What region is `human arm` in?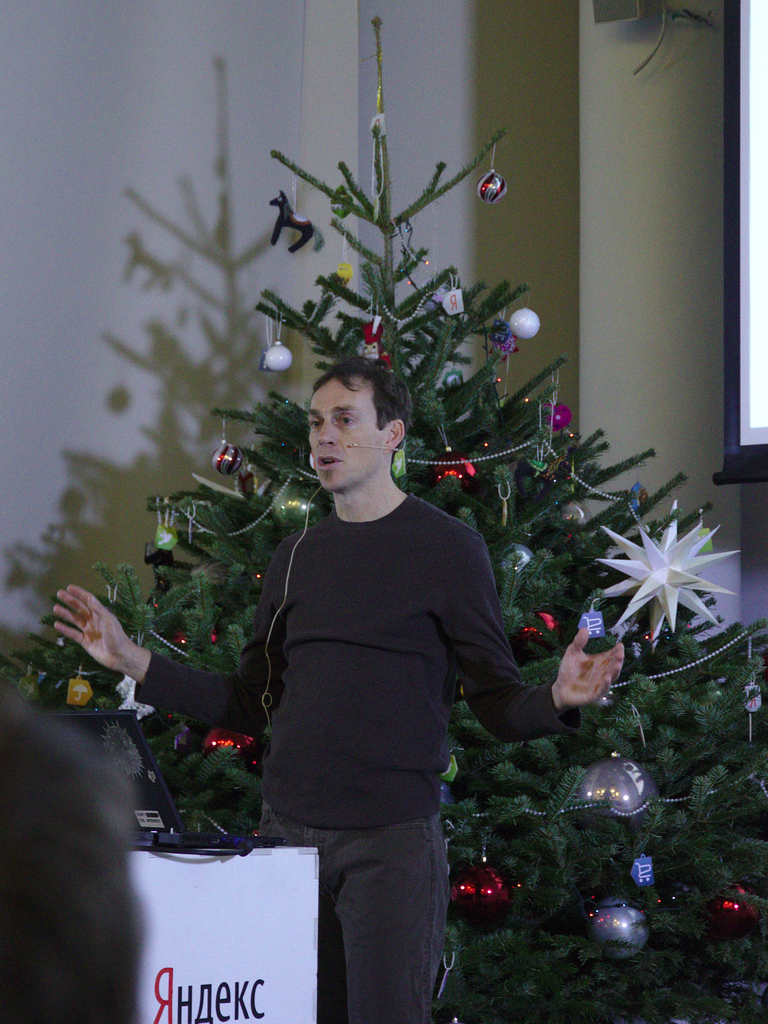
436,531,625,746.
